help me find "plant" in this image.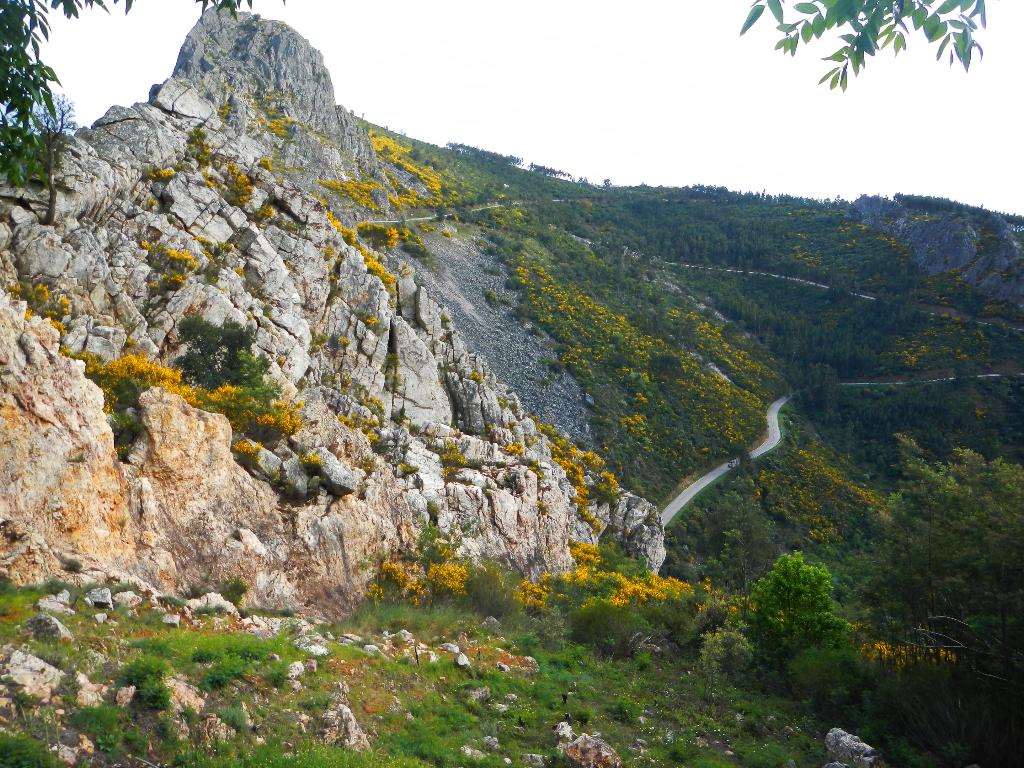
Found it: left=385, top=351, right=401, bottom=369.
